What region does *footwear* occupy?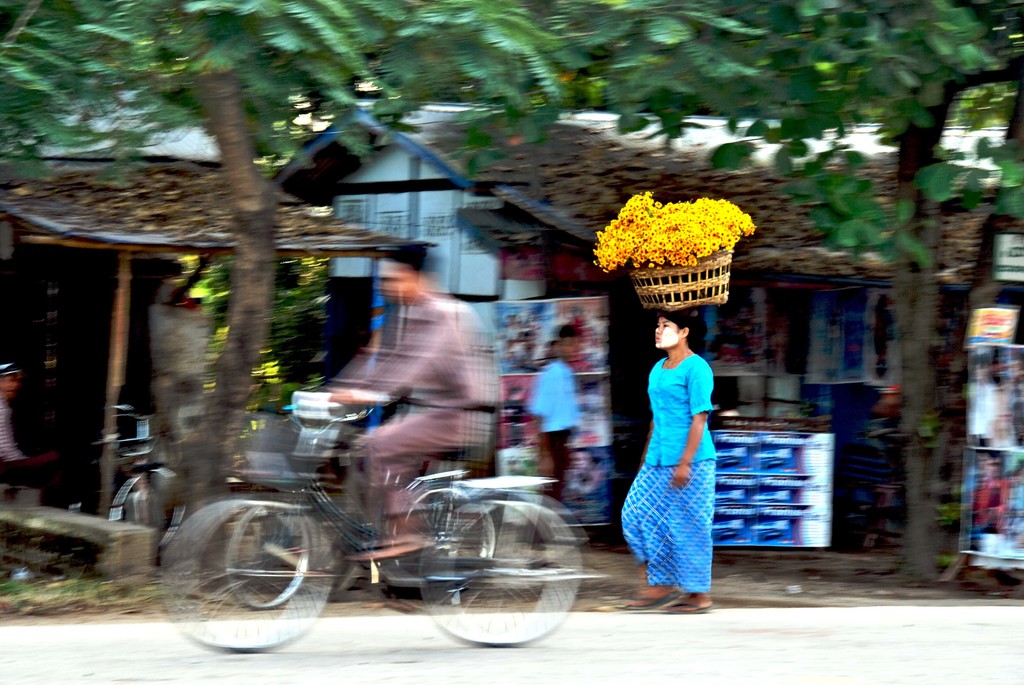
{"x1": 654, "y1": 595, "x2": 714, "y2": 614}.
